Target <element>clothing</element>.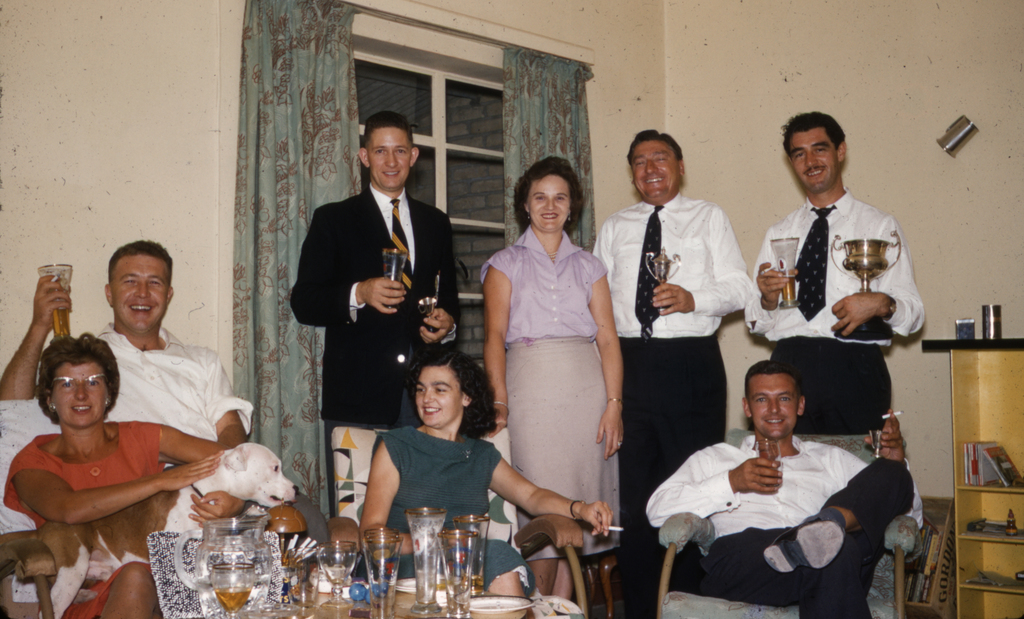
Target region: 650:382:930:610.
